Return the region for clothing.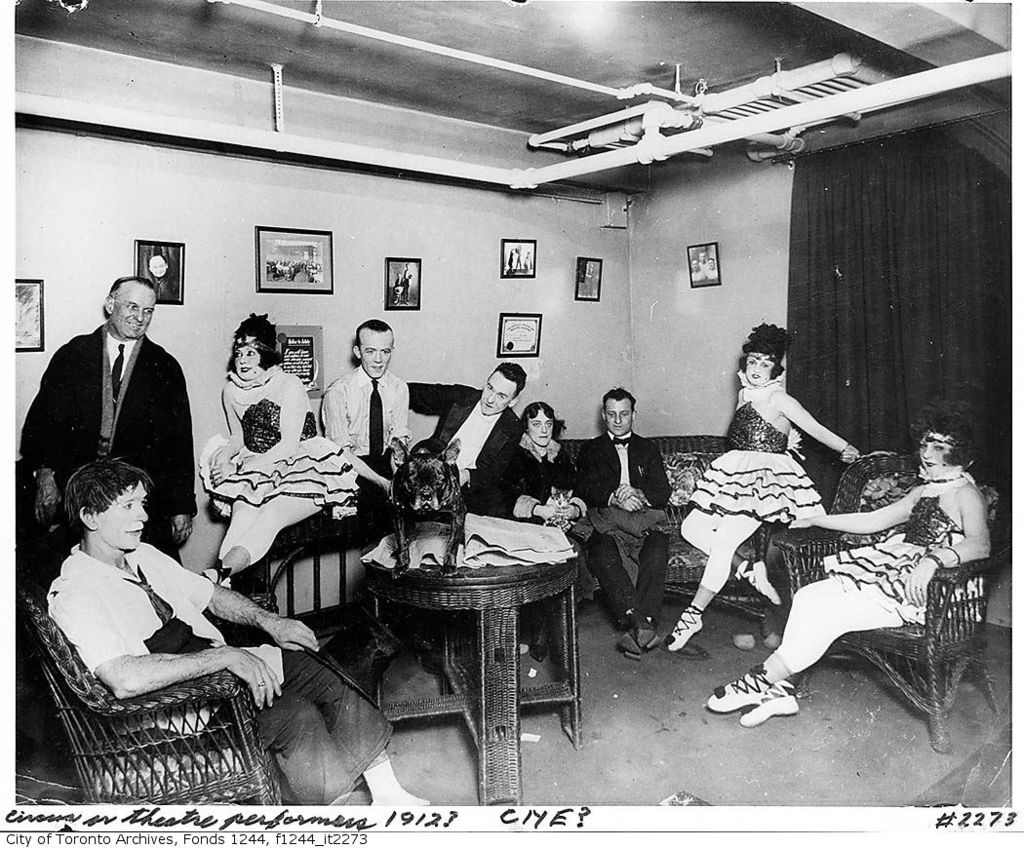
324 356 413 548.
